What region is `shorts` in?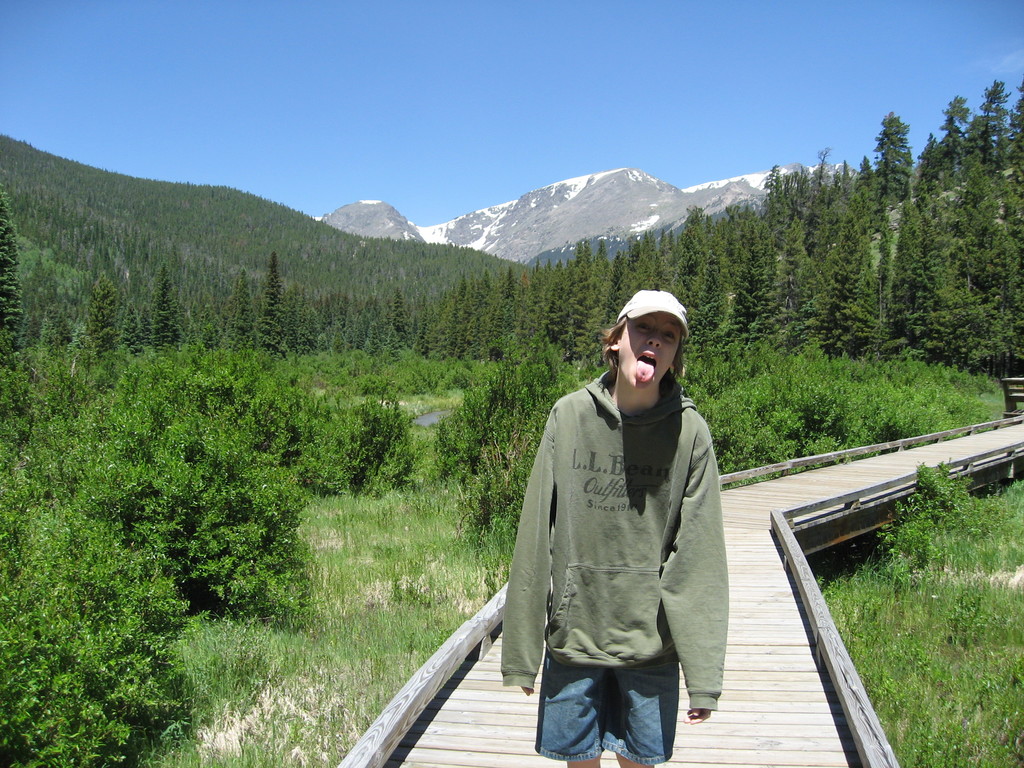
locate(535, 645, 678, 765).
